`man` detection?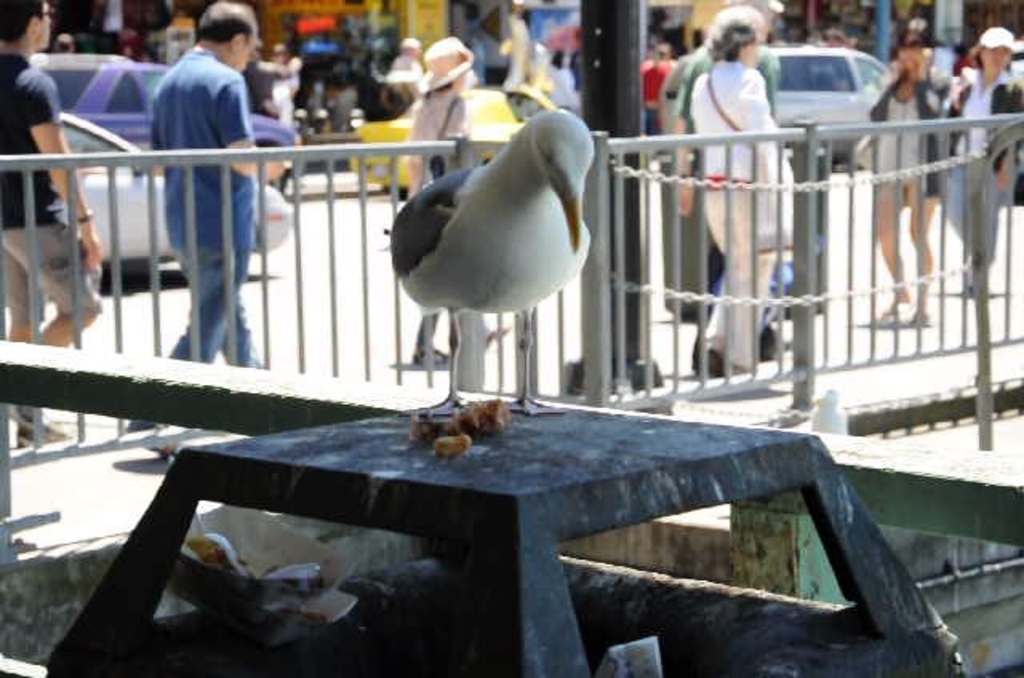
x1=392 y1=37 x2=422 y2=78
